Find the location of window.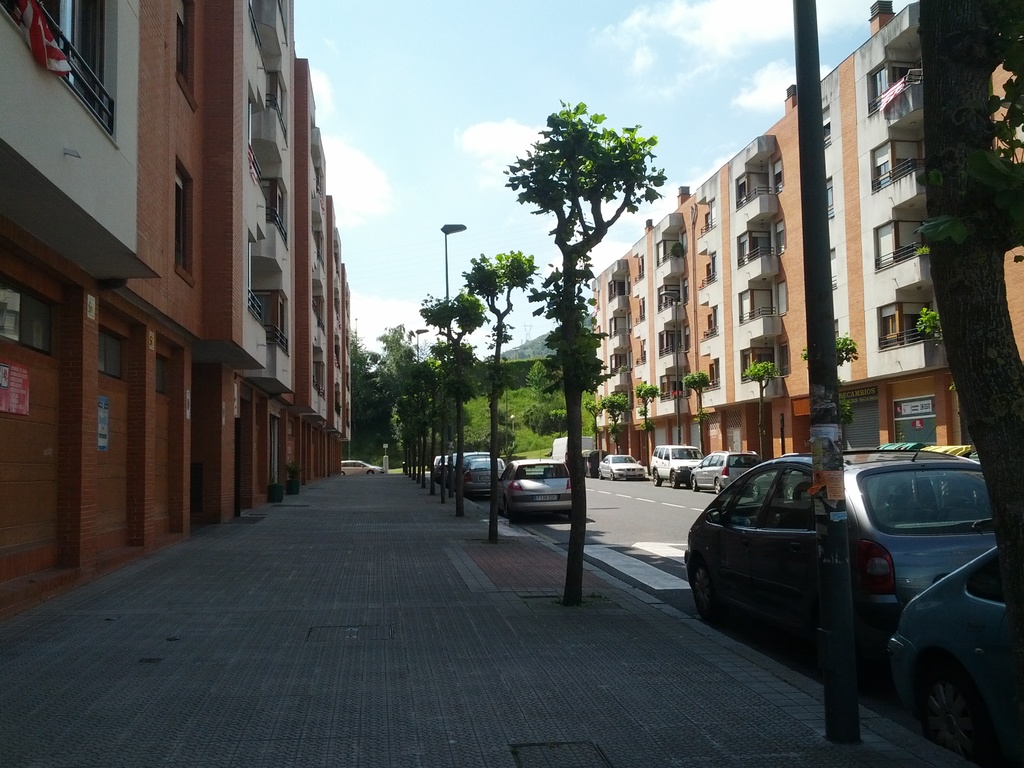
Location: rect(172, 168, 193, 280).
